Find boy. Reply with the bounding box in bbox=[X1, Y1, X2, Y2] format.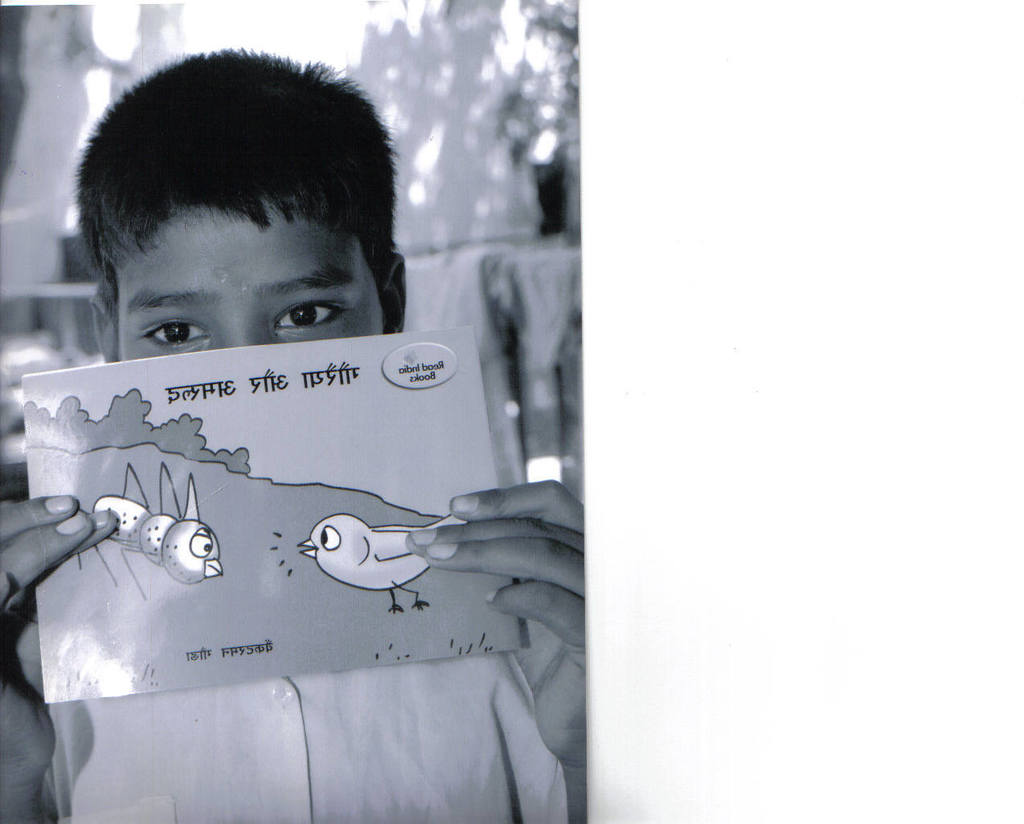
bbox=[0, 47, 588, 823].
